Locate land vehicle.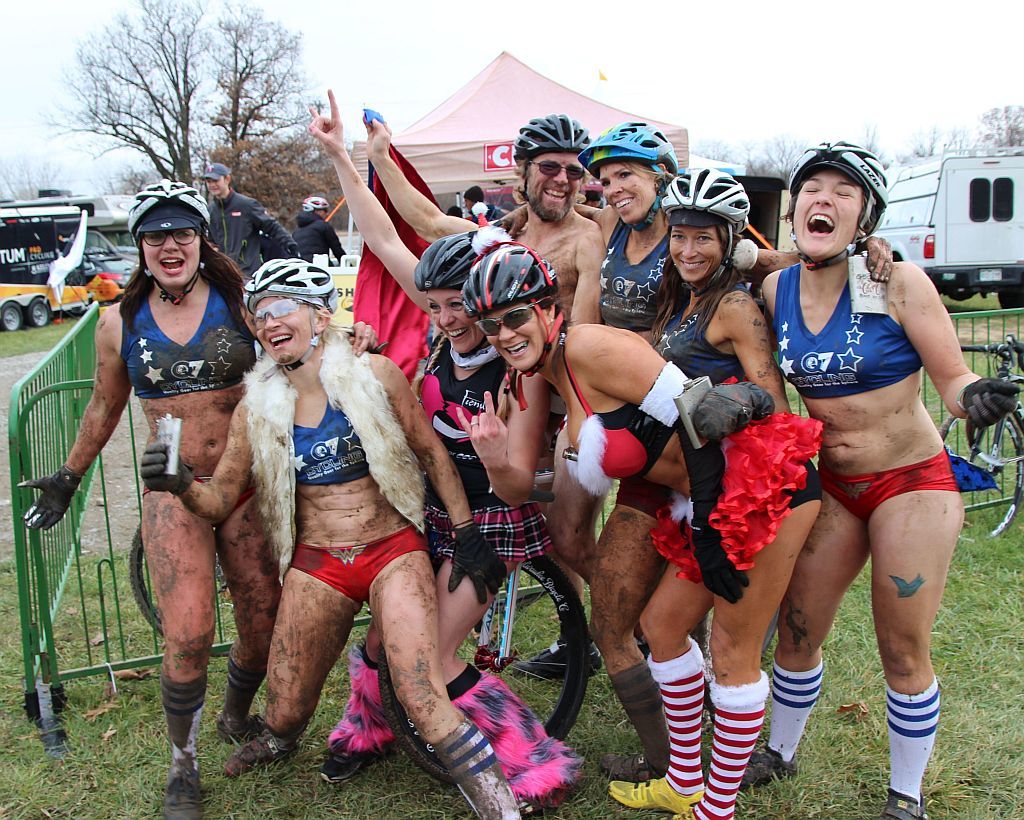
Bounding box: BBox(942, 335, 1023, 539).
